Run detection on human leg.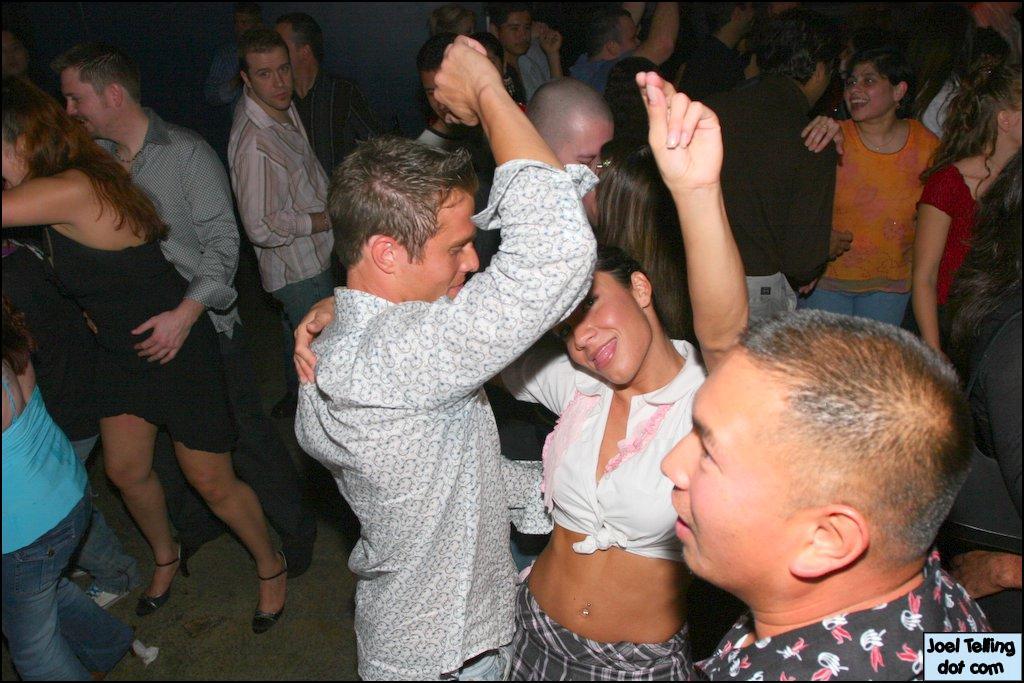
Result: (left=169, top=399, right=280, bottom=627).
